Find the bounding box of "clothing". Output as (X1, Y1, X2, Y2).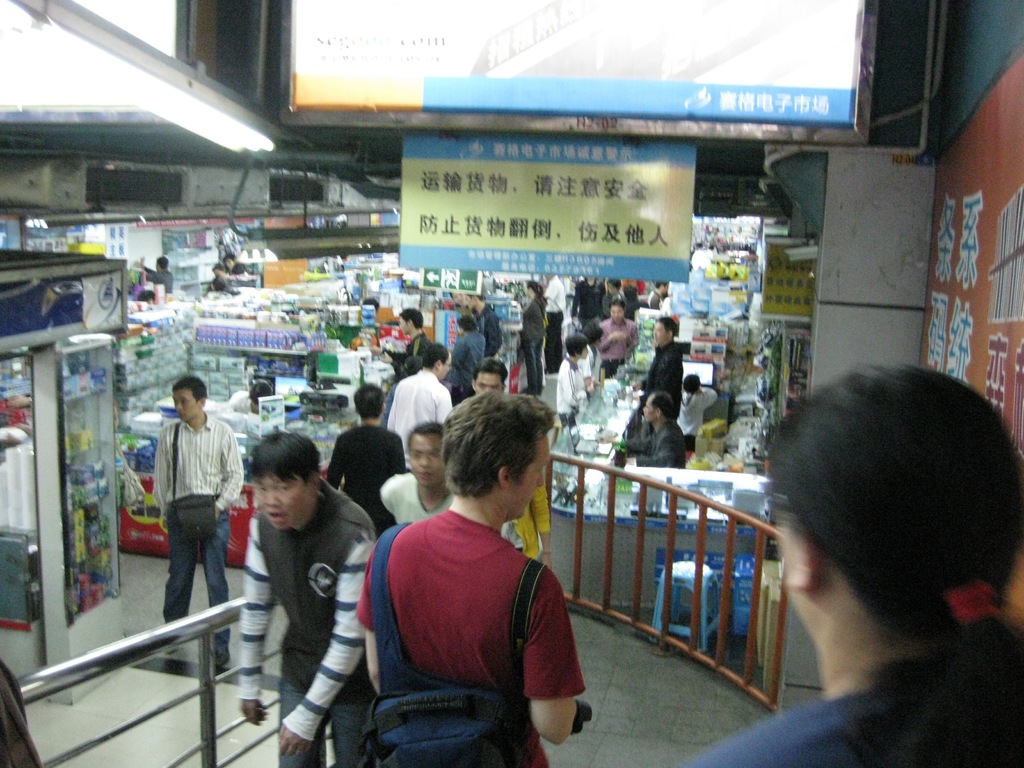
(524, 305, 558, 389).
